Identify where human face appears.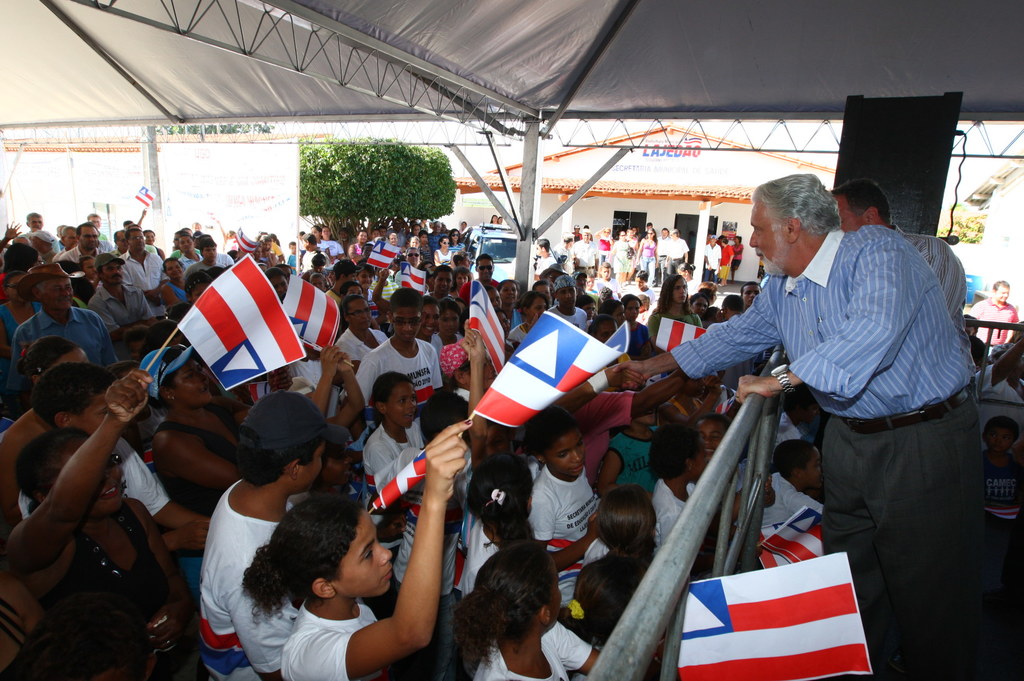
Appears at BBox(995, 282, 1007, 298).
